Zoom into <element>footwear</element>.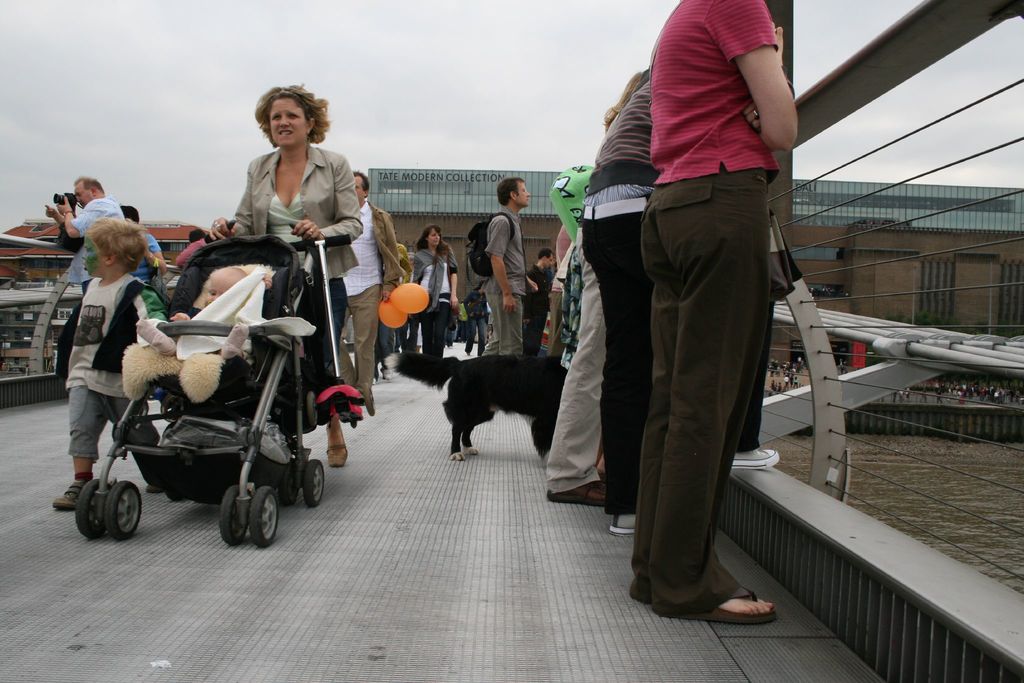
Zoom target: box(326, 431, 350, 467).
